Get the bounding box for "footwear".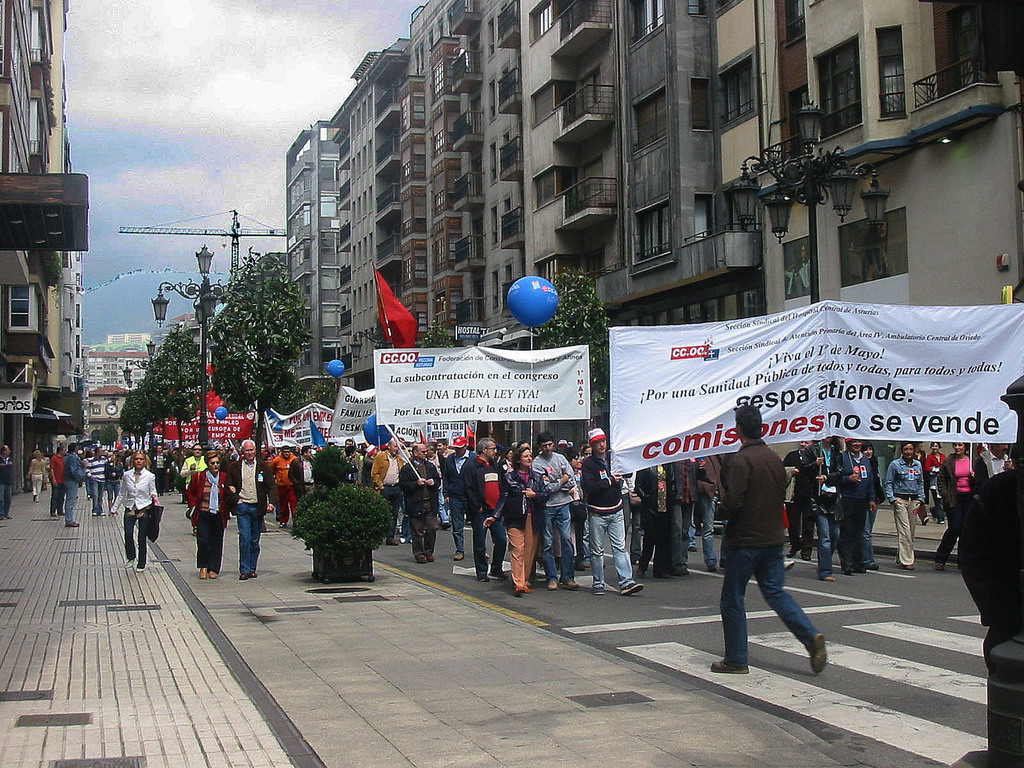
935,559,947,574.
